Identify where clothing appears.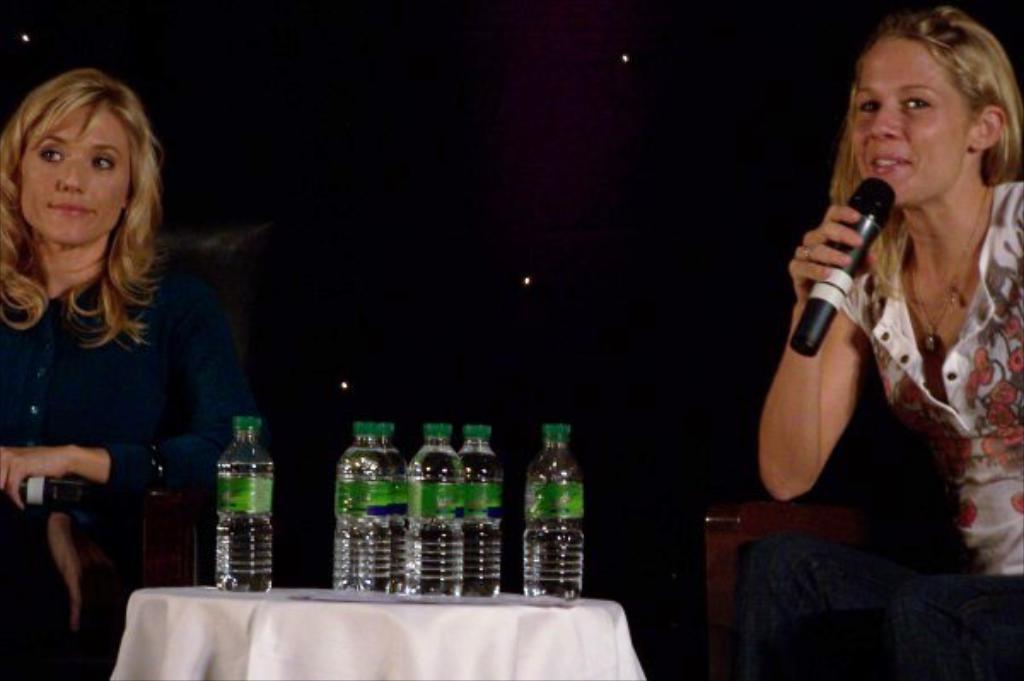
Appears at bbox(840, 178, 1022, 582).
